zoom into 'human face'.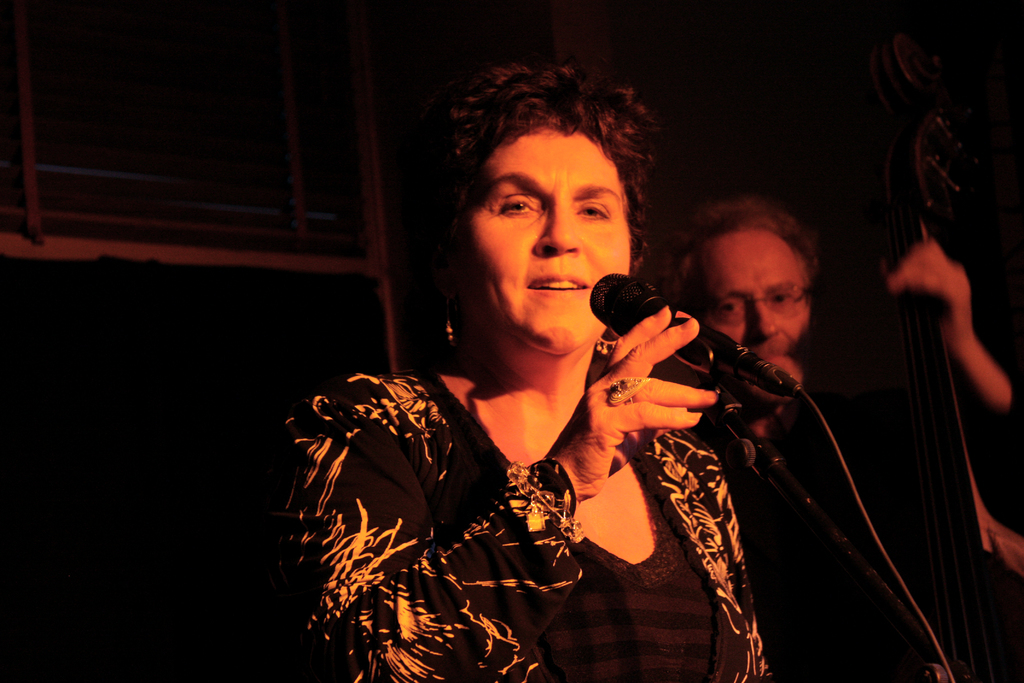
Zoom target: detection(470, 132, 635, 357).
